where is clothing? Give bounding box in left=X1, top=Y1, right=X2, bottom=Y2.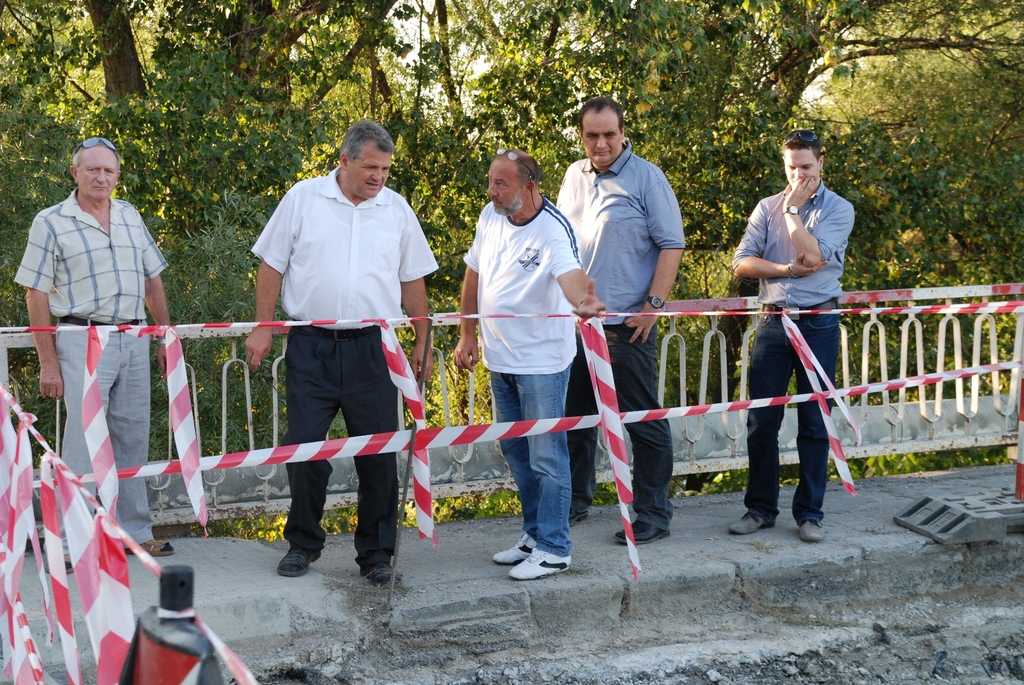
left=10, top=187, right=169, bottom=552.
